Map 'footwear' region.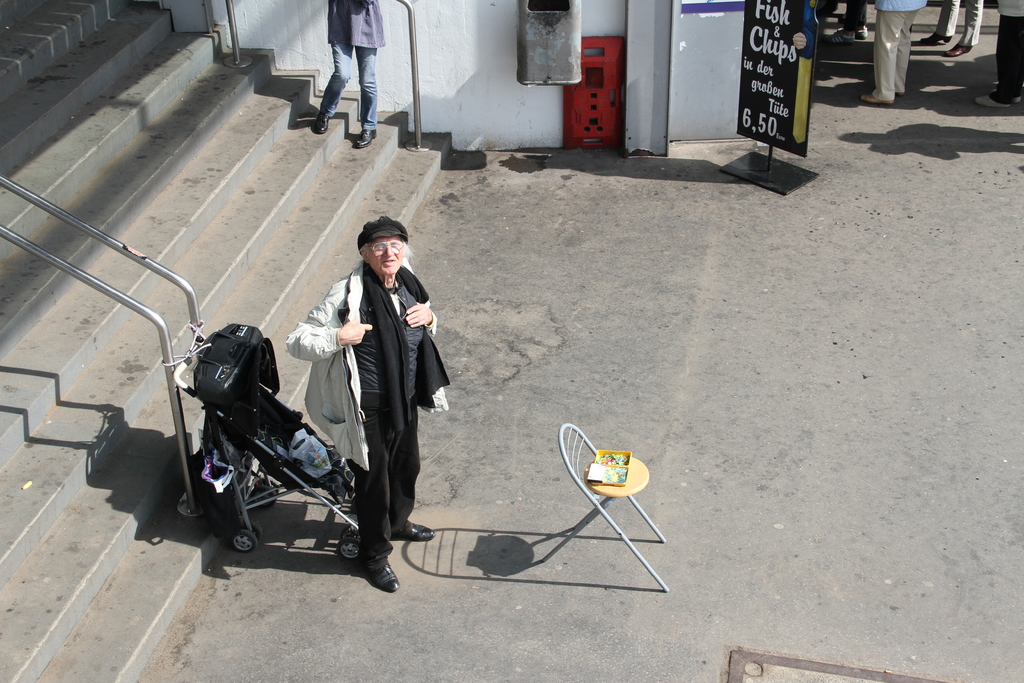
Mapped to [left=945, top=44, right=972, bottom=57].
